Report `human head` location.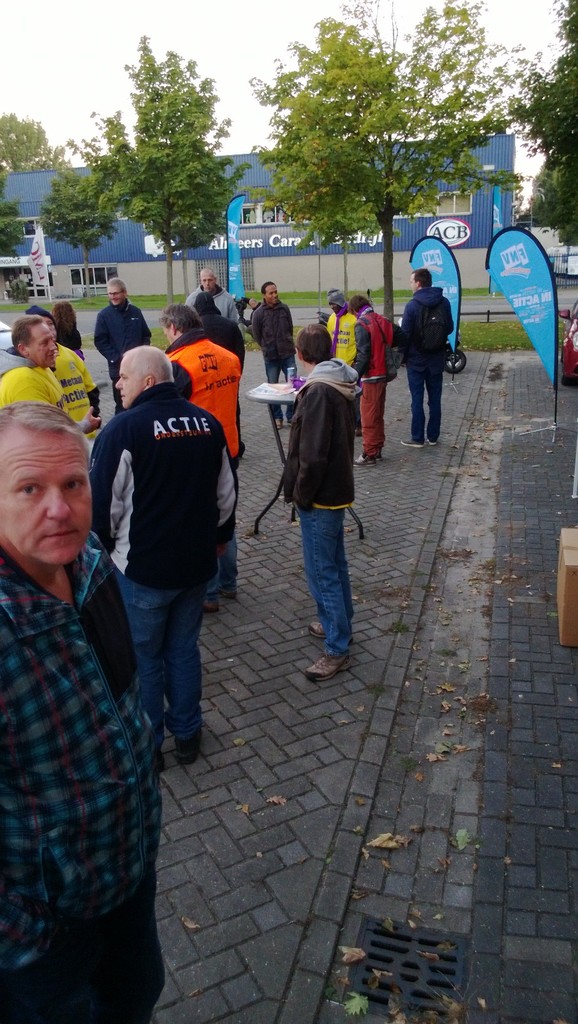
Report: 13,314,57,370.
